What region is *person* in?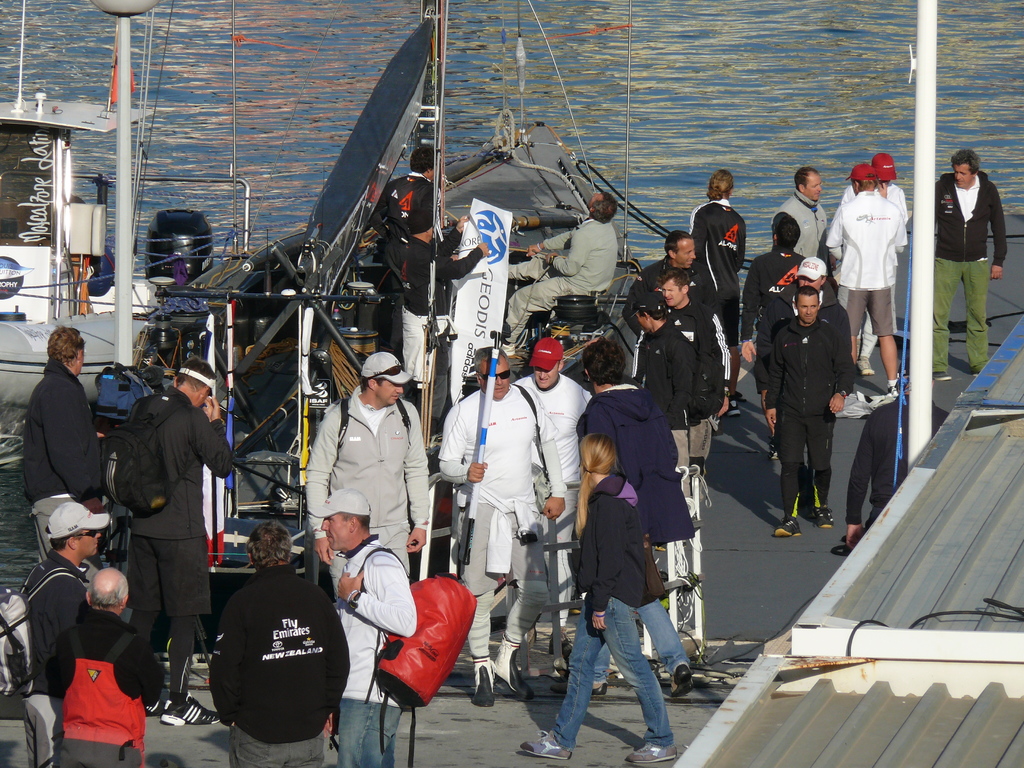
select_region(845, 358, 953, 552).
